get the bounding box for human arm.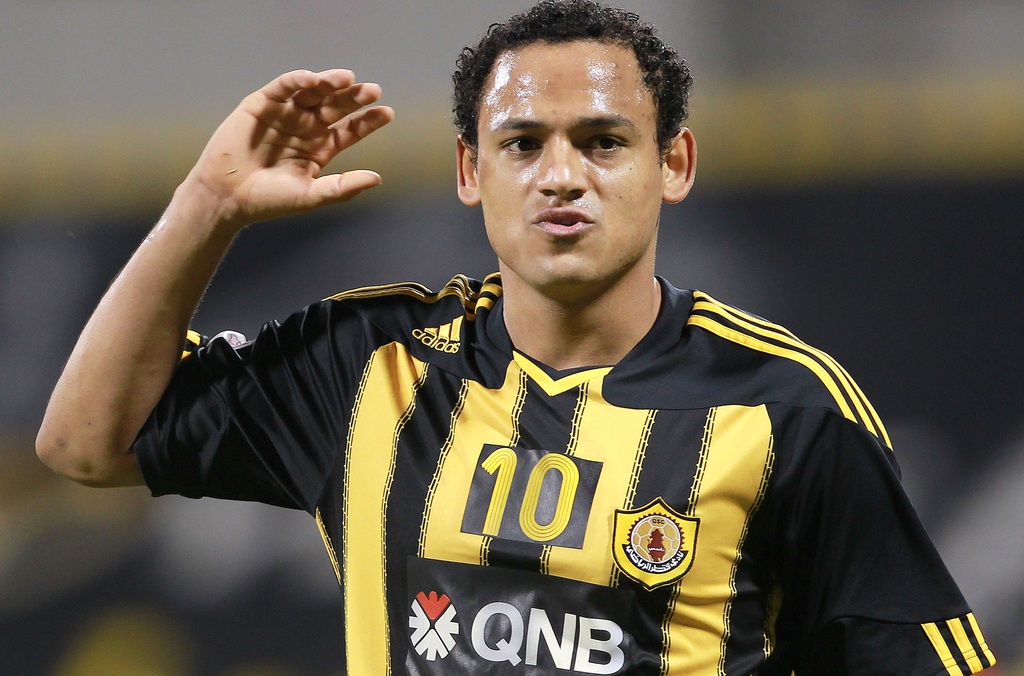
region(50, 80, 356, 528).
